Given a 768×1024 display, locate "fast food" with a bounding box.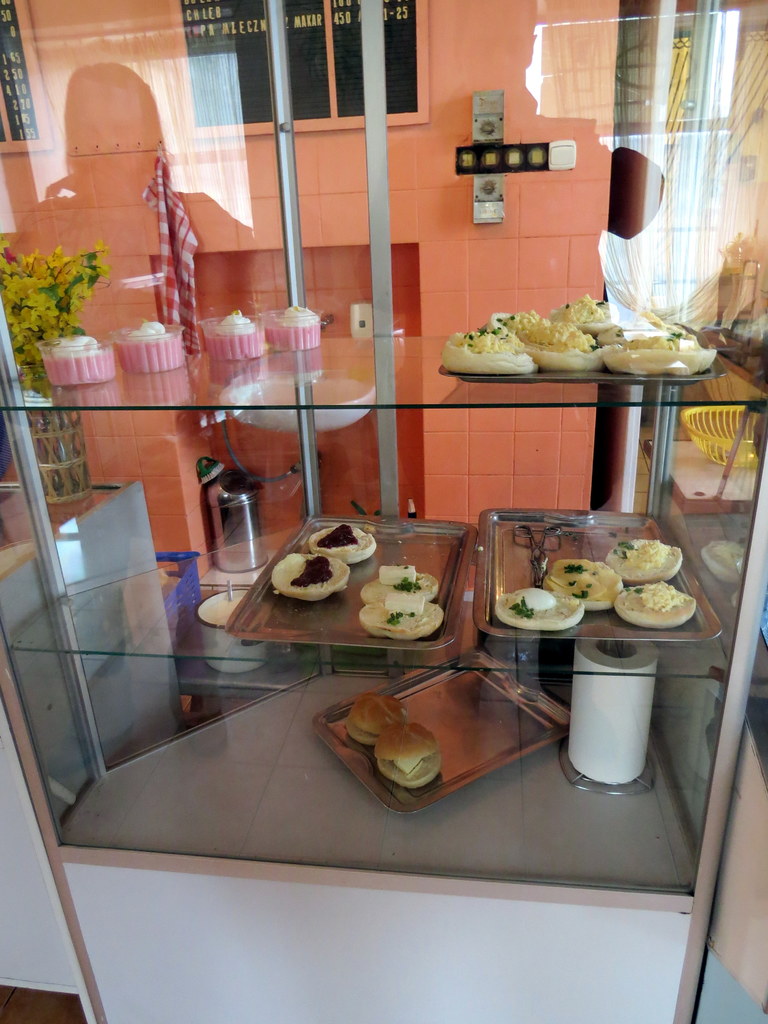
Located: bbox=(348, 689, 417, 746).
